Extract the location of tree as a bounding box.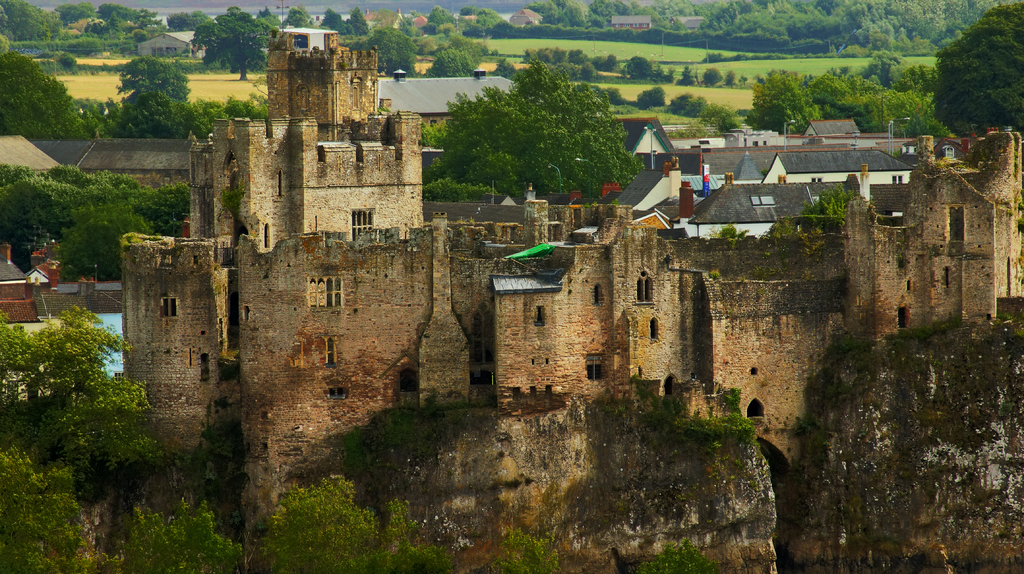
{"left": 929, "top": 0, "right": 1023, "bottom": 152}.
